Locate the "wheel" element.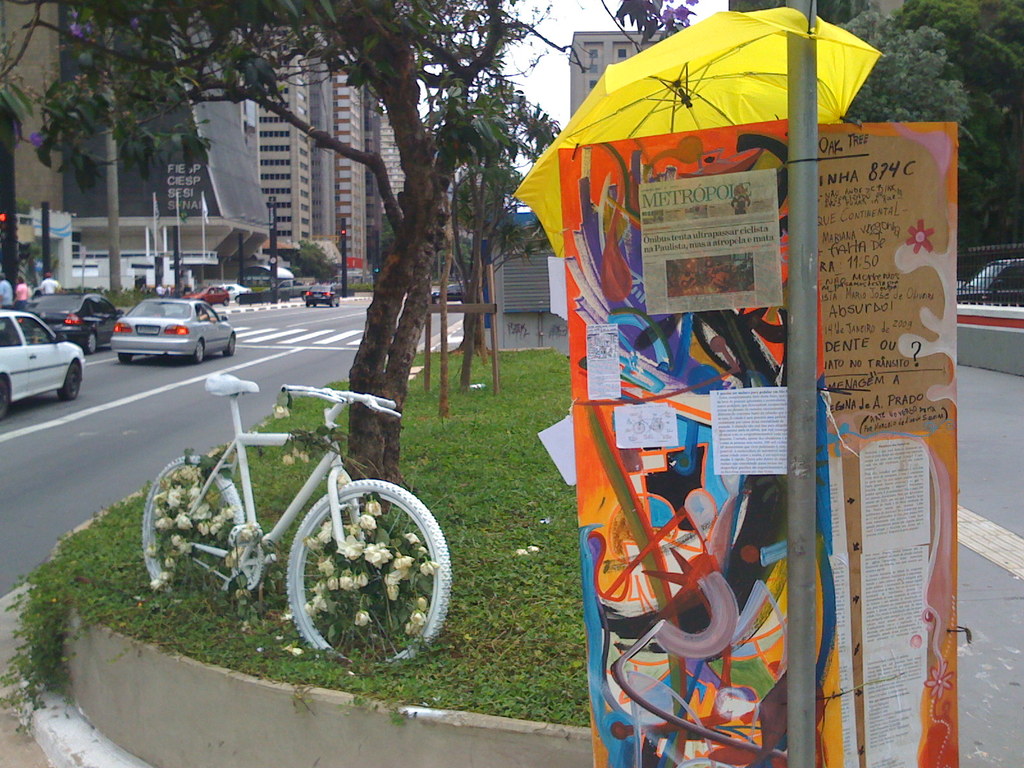
Element bbox: pyautogui.locateOnScreen(86, 331, 97, 352).
